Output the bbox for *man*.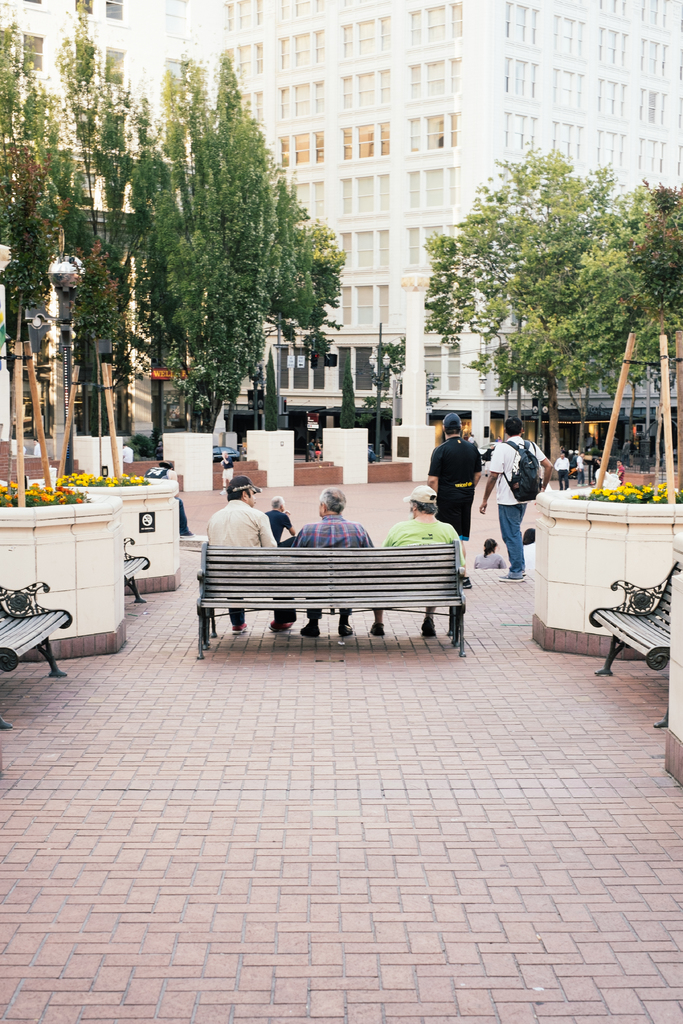
(x1=122, y1=442, x2=134, y2=465).
